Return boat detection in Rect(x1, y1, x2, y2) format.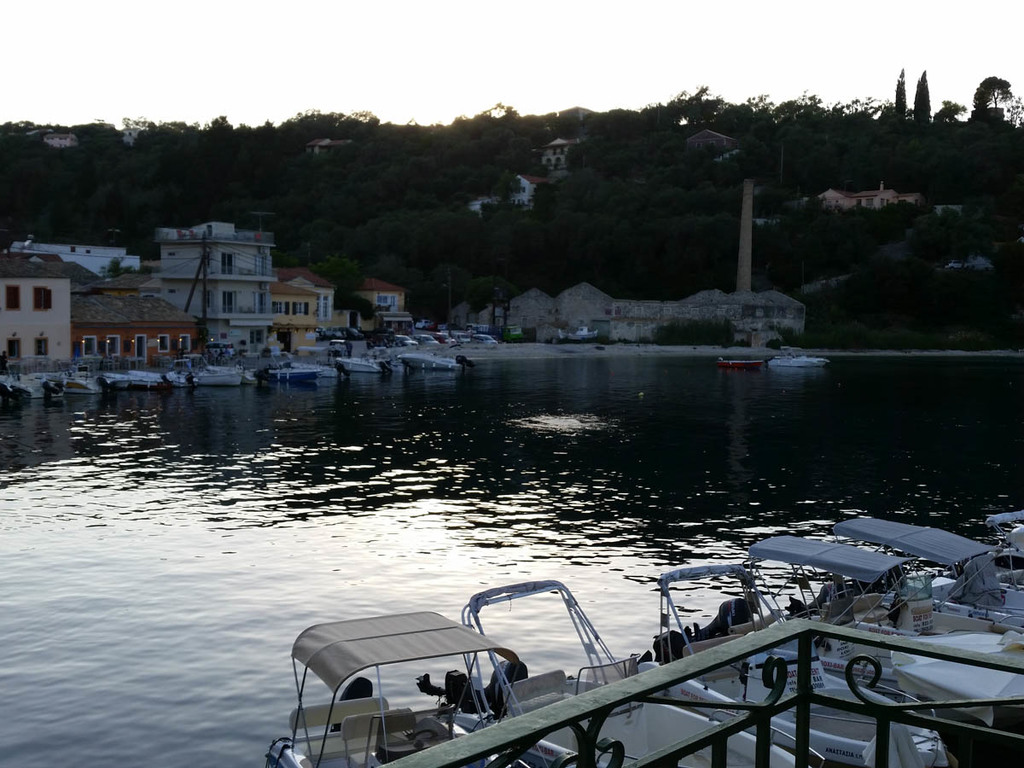
Rect(125, 361, 167, 388).
